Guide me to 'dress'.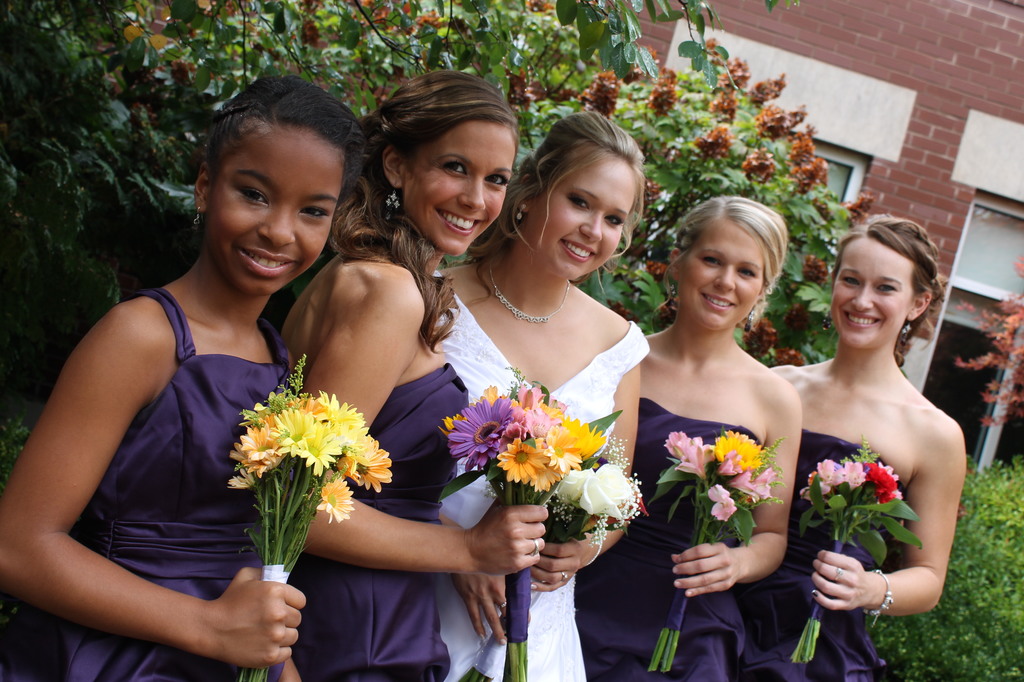
Guidance: 435, 268, 651, 681.
